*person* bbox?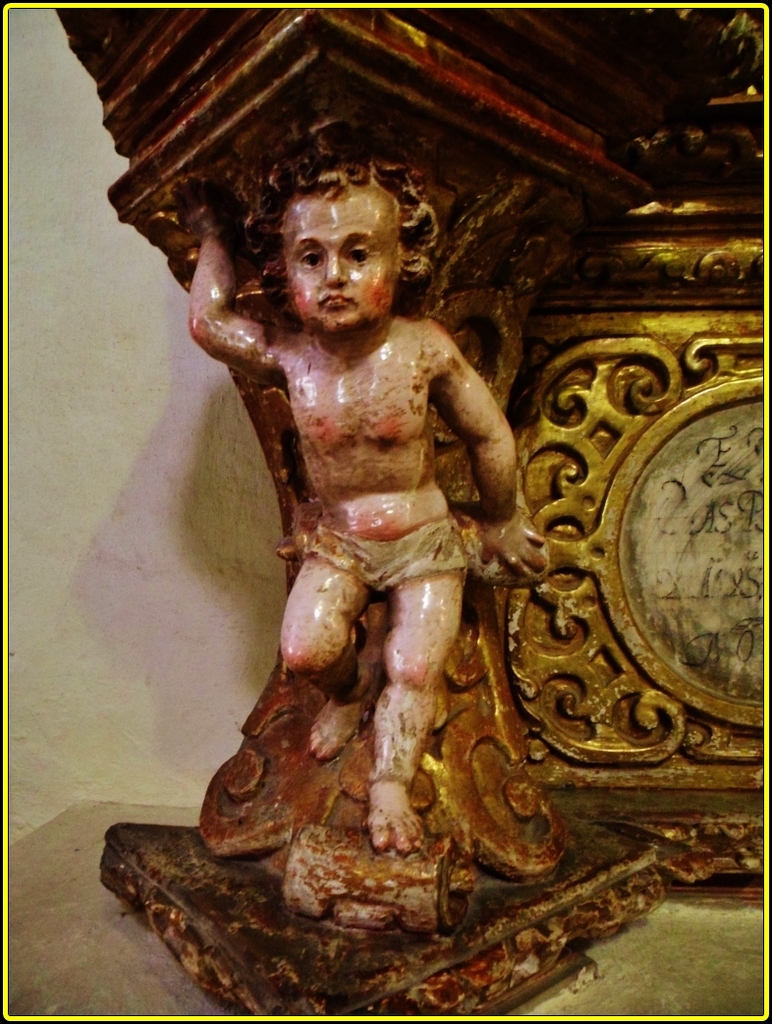
<box>190,181,543,858</box>
